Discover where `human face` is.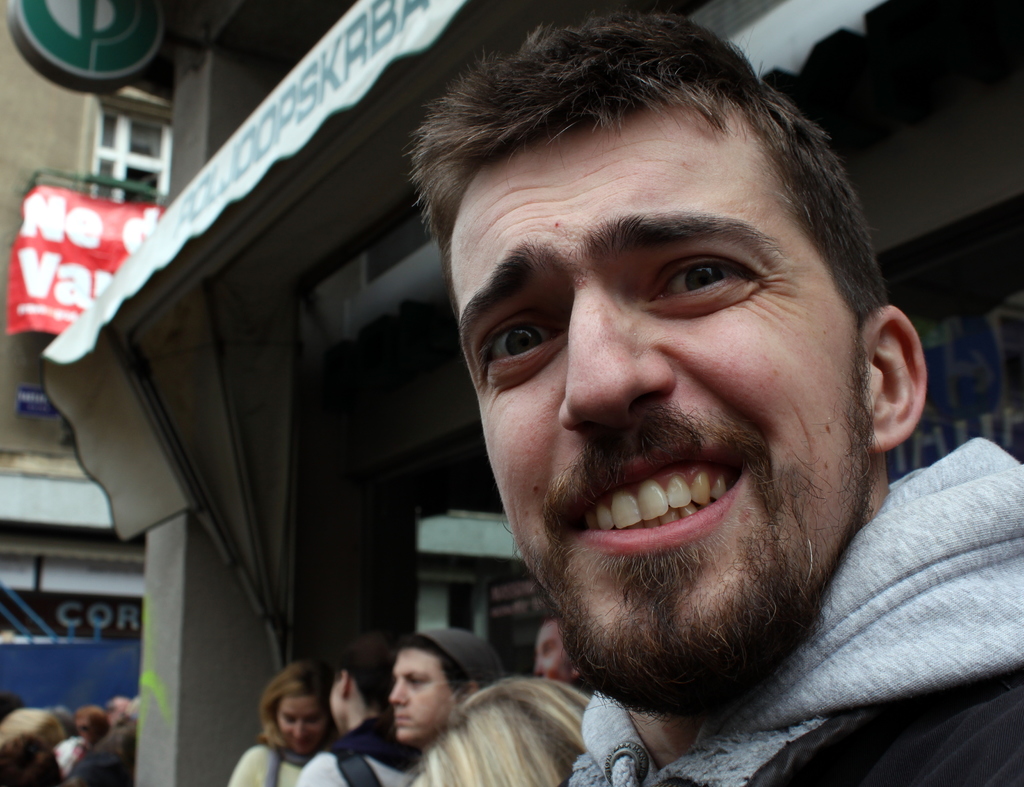
Discovered at pyautogui.locateOnScreen(393, 651, 449, 742).
